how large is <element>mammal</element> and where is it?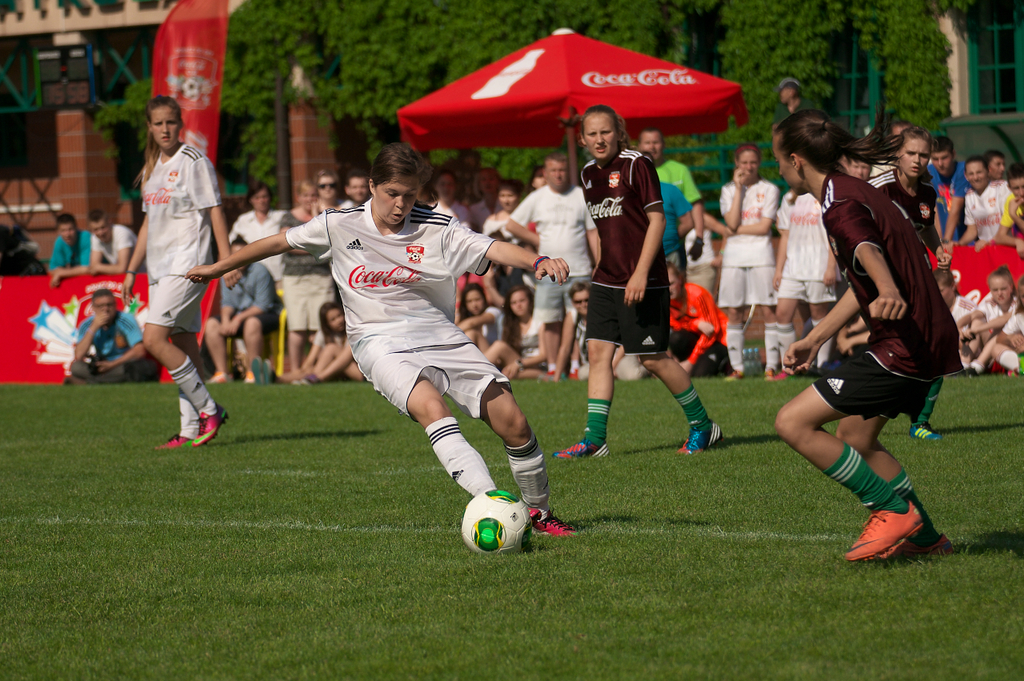
Bounding box: box(717, 144, 782, 376).
